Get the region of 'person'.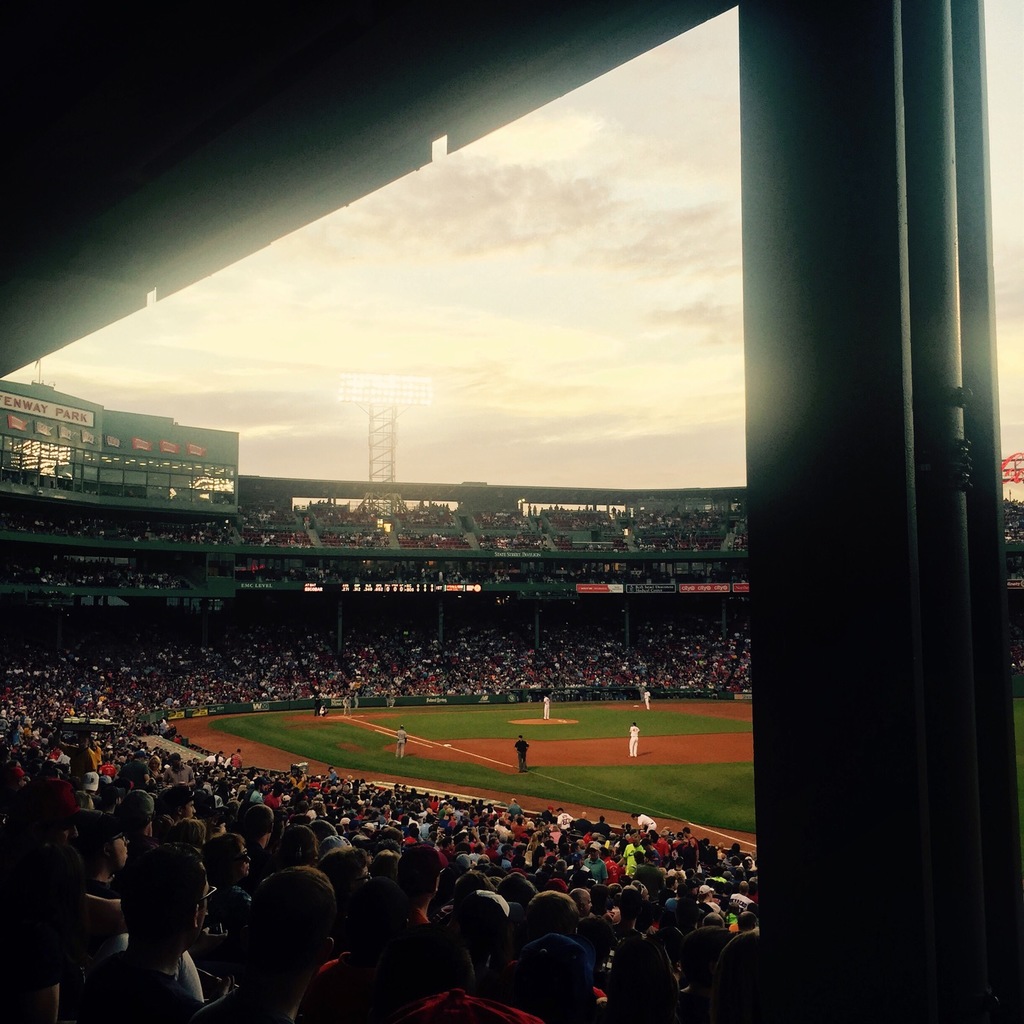
<bbox>627, 720, 639, 757</bbox>.
